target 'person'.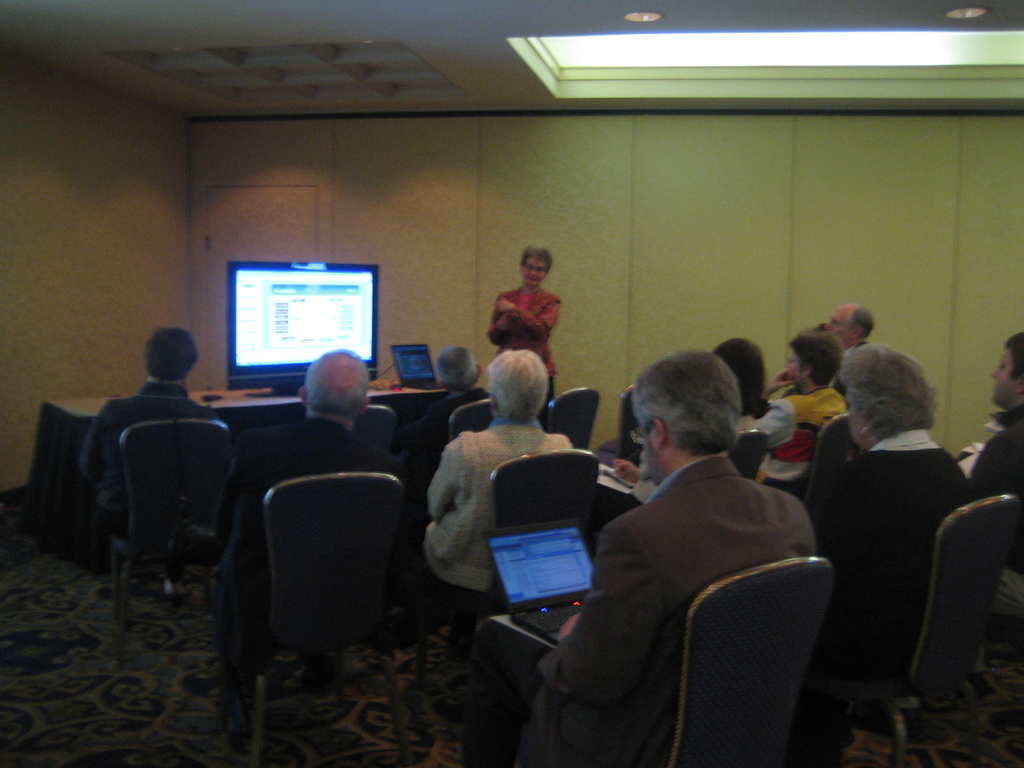
Target region: box(787, 348, 977, 748).
